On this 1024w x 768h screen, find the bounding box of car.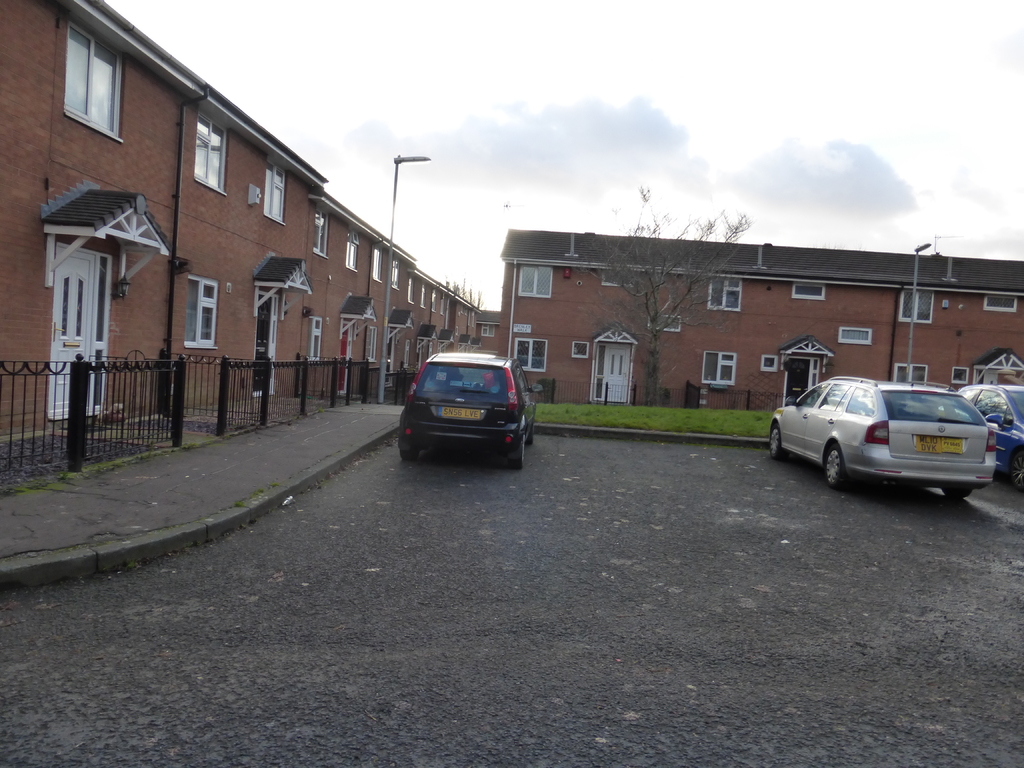
Bounding box: select_region(959, 376, 1023, 484).
